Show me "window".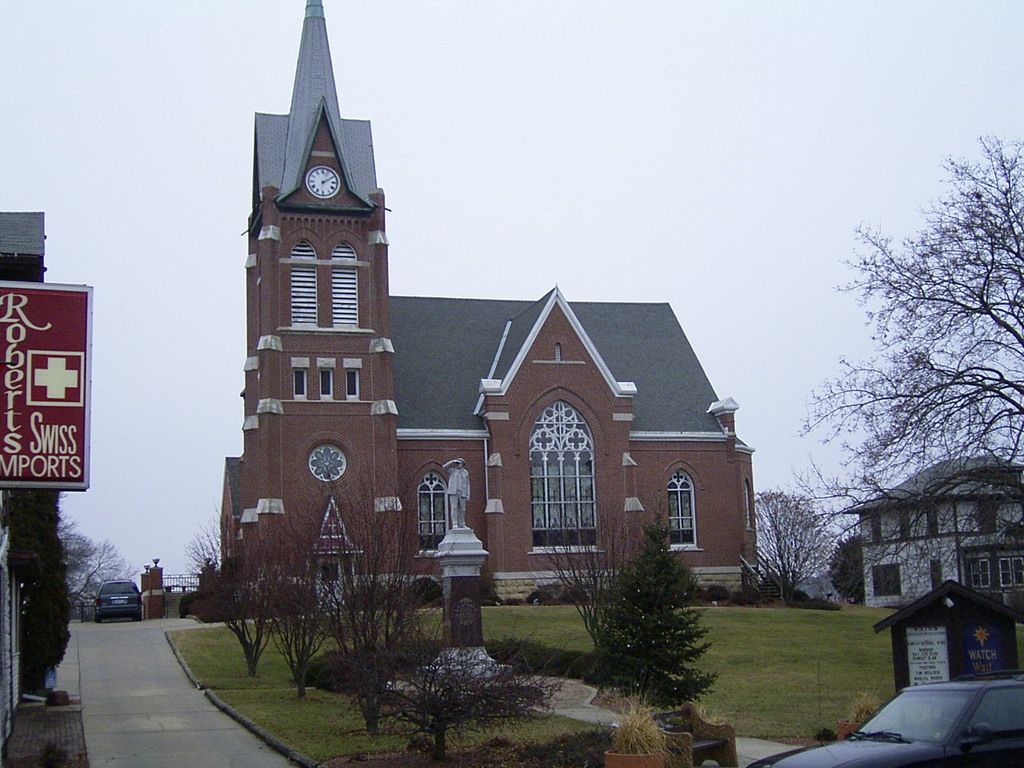
"window" is here: 868/564/906/598.
